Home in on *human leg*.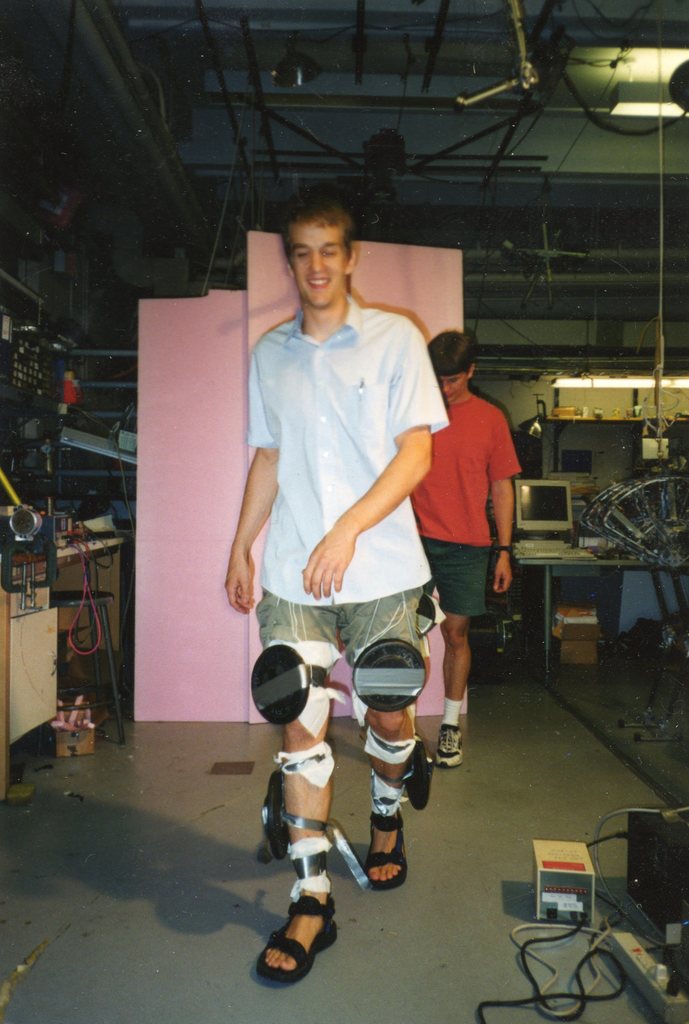
Homed in at [353,561,416,874].
